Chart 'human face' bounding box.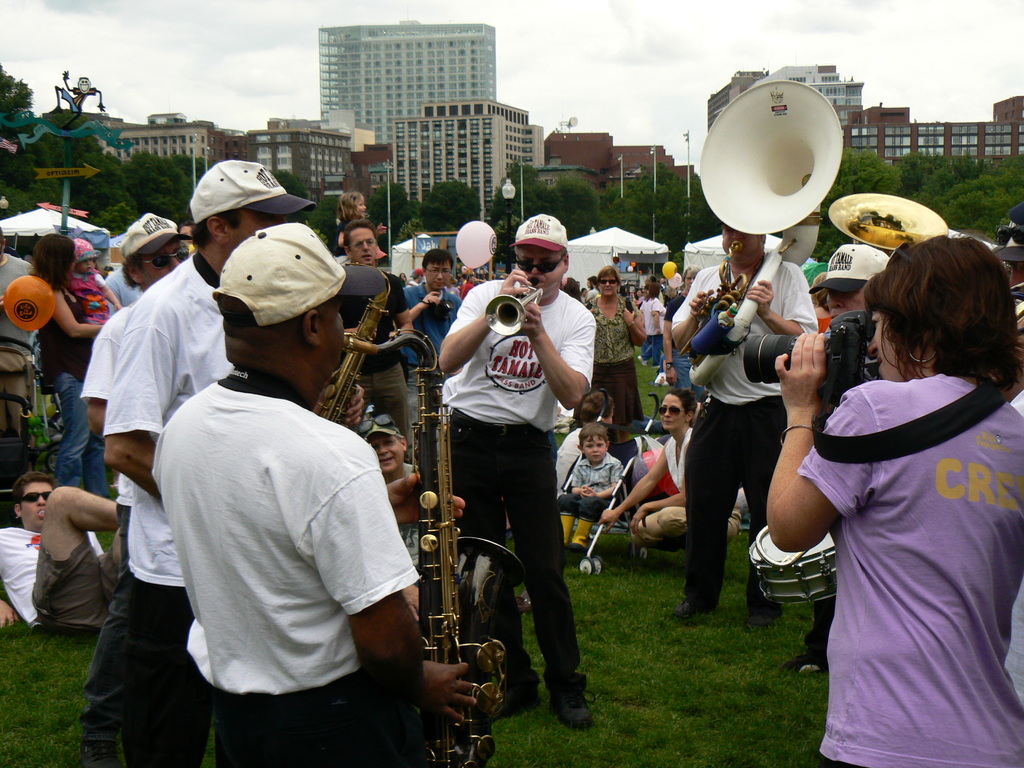
Charted: <bbox>595, 269, 617, 302</bbox>.
